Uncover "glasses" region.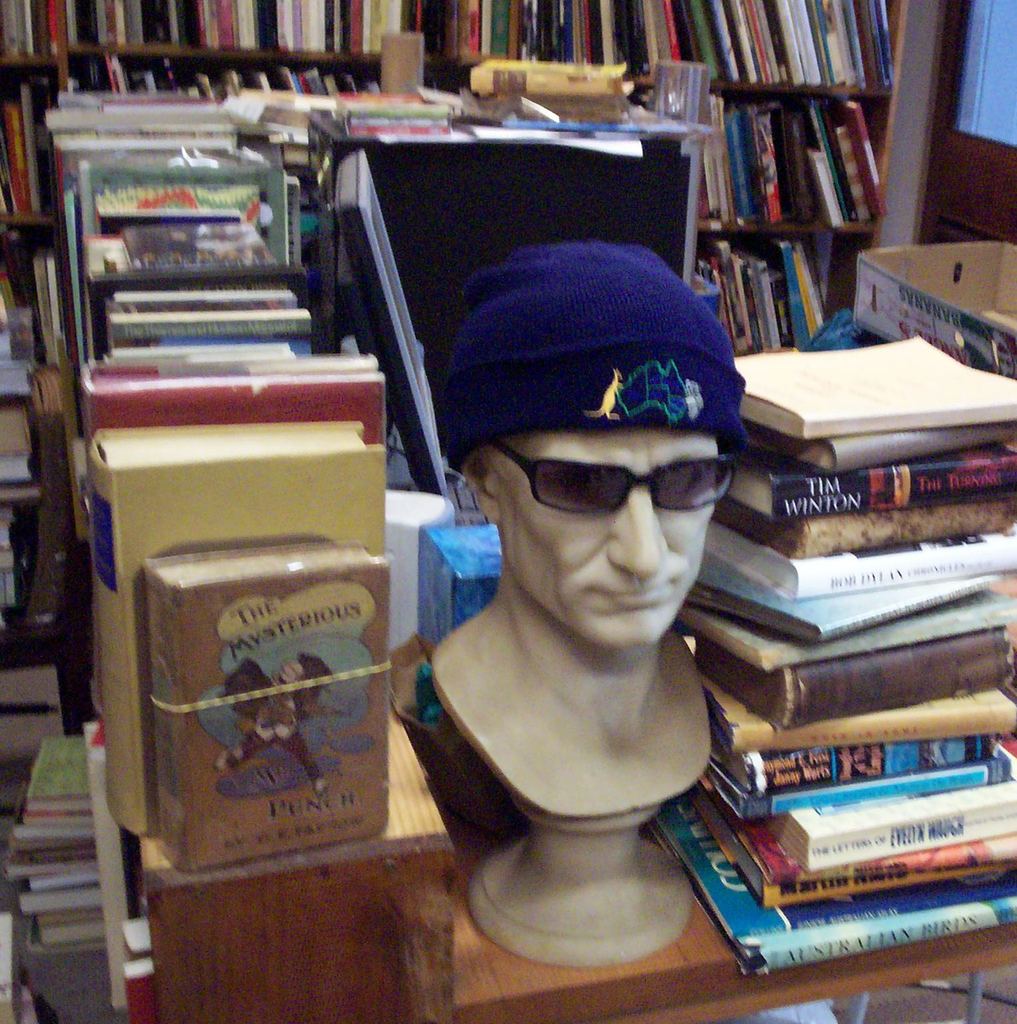
Uncovered: bbox=(480, 435, 738, 519).
